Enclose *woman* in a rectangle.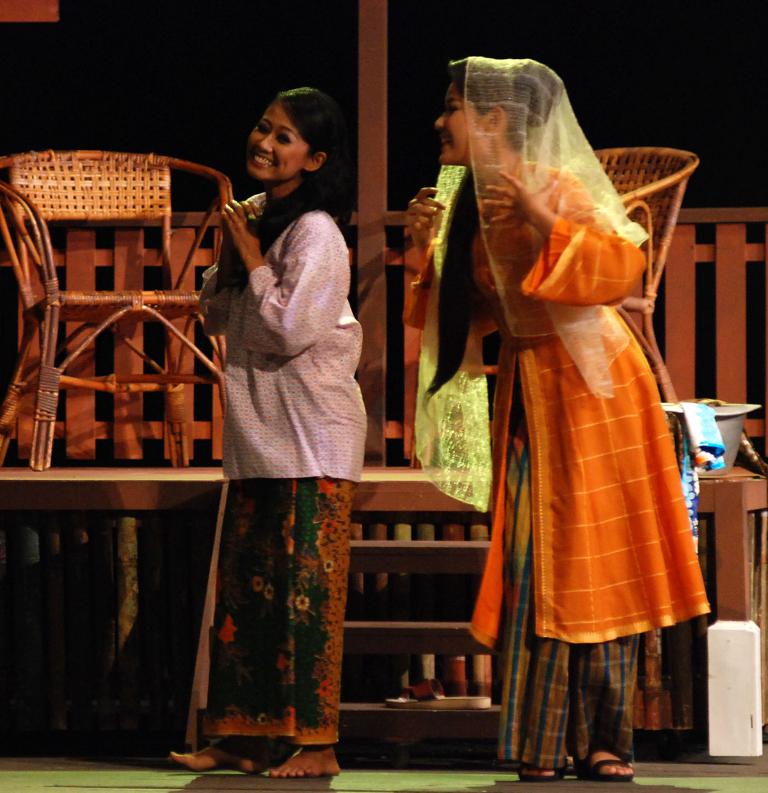
[172,87,368,780].
